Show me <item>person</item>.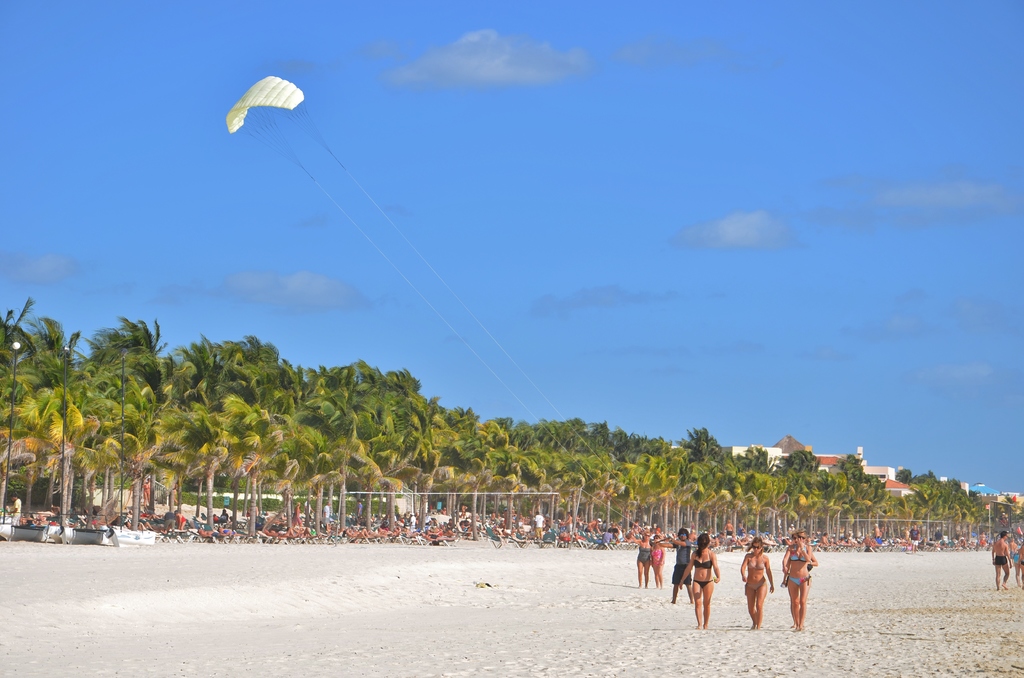
<item>person</item> is here: [left=785, top=529, right=813, bottom=626].
